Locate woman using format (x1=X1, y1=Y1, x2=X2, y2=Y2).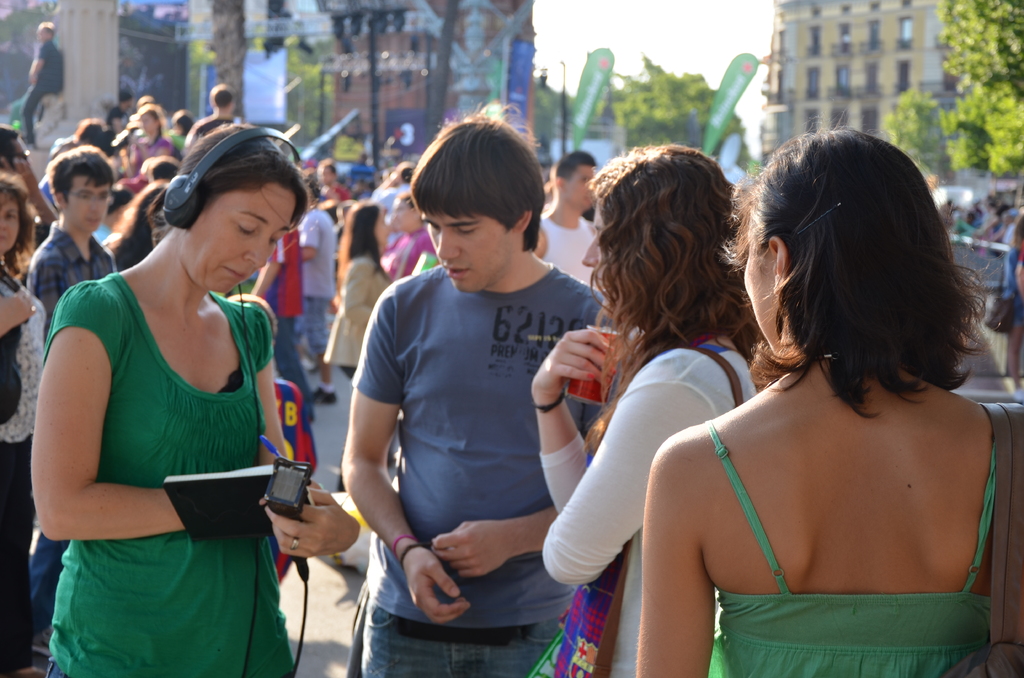
(x1=107, y1=179, x2=169, y2=277).
